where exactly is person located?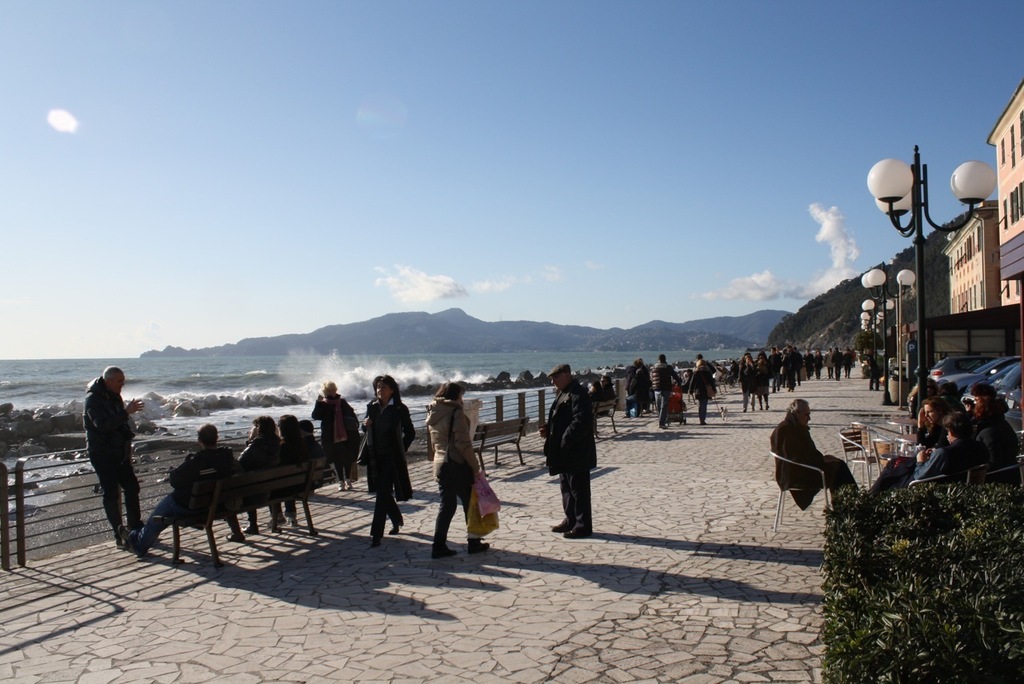
Its bounding box is locate(74, 372, 139, 559).
